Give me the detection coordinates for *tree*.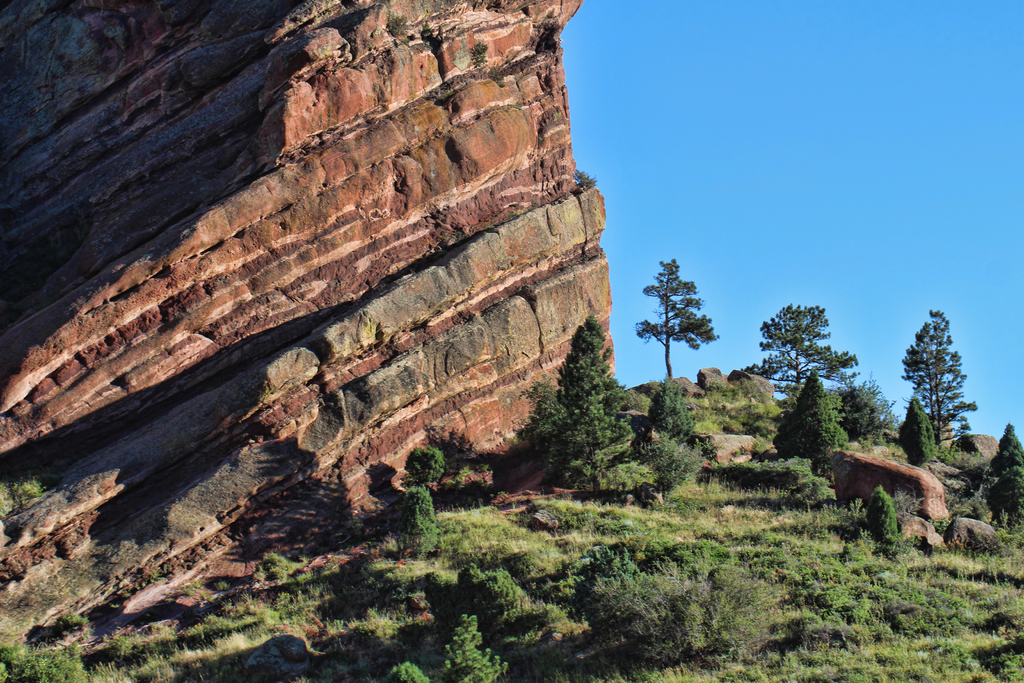
{"left": 629, "top": 255, "right": 726, "bottom": 379}.
